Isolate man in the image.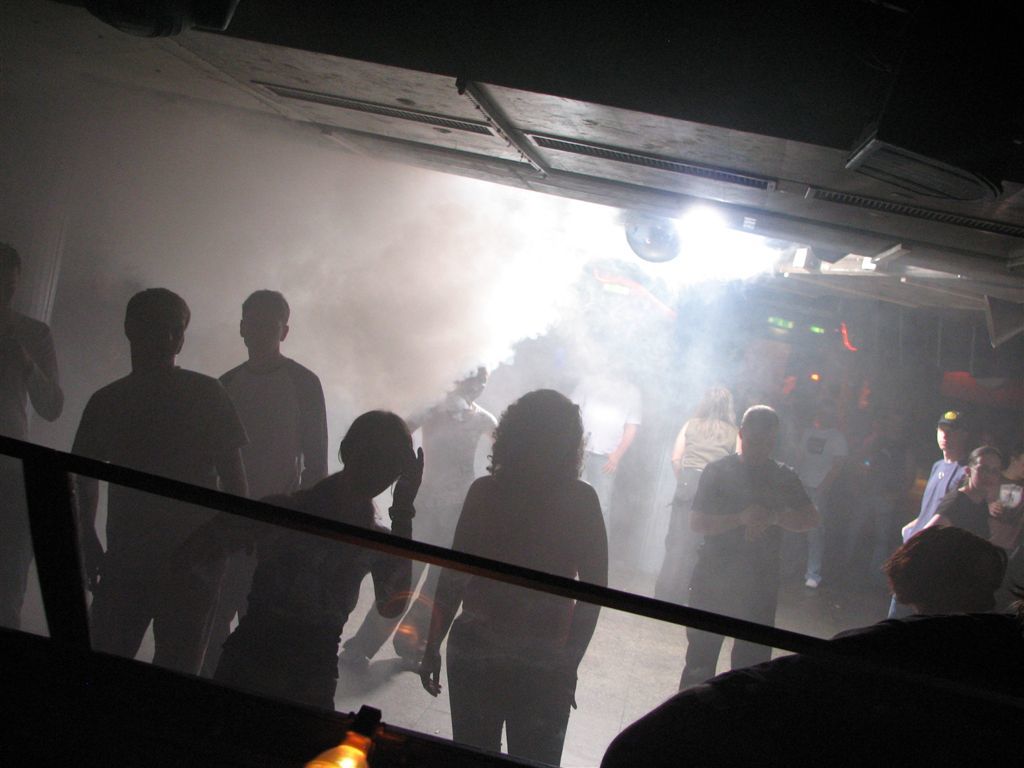
Isolated region: pyautogui.locateOnScreen(832, 525, 1011, 638).
